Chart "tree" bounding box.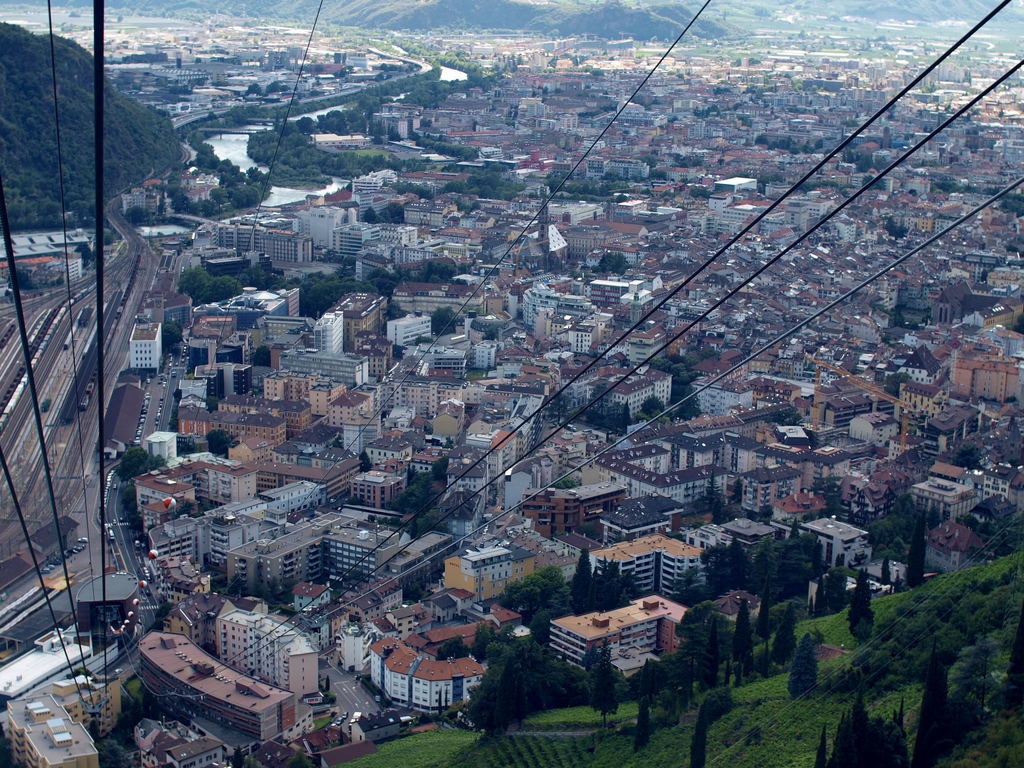
Charted: (961, 513, 1020, 561).
